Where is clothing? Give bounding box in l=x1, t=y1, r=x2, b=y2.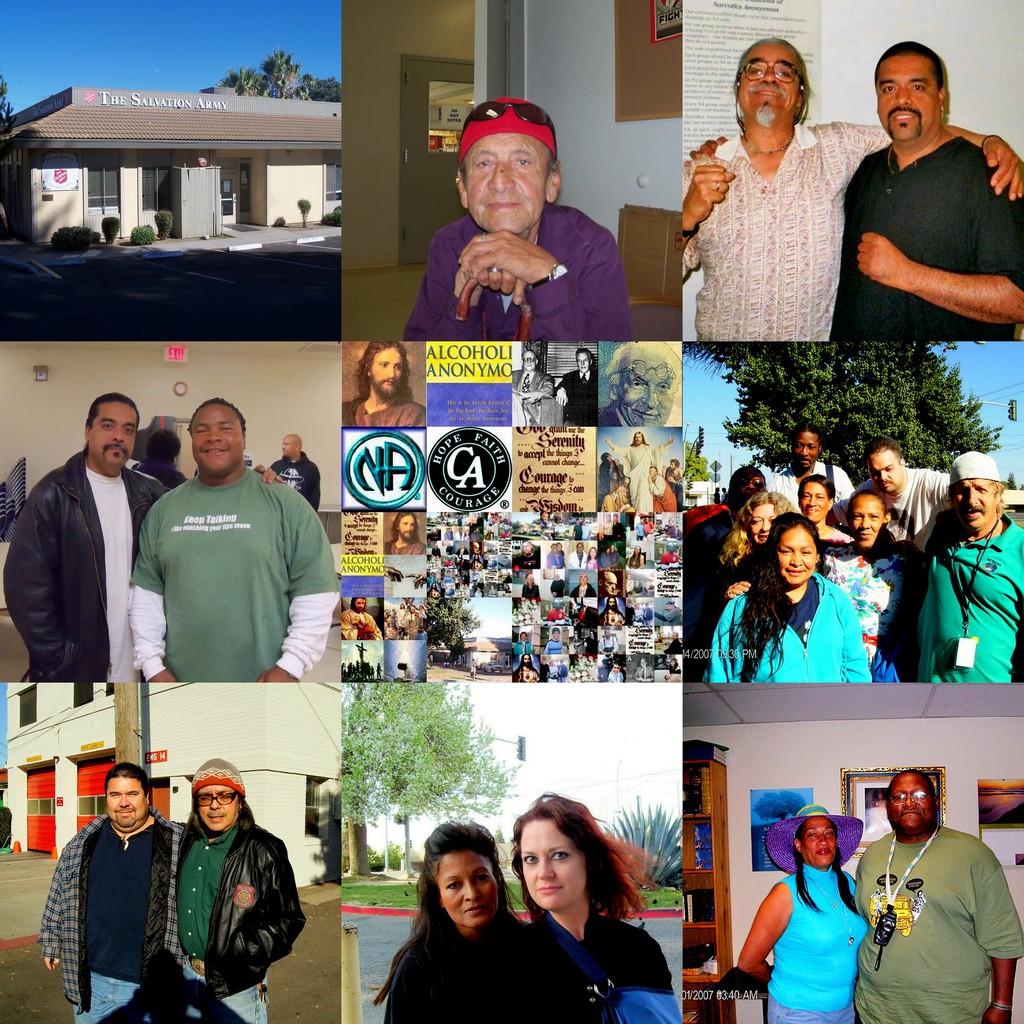
l=826, t=134, r=1022, b=337.
